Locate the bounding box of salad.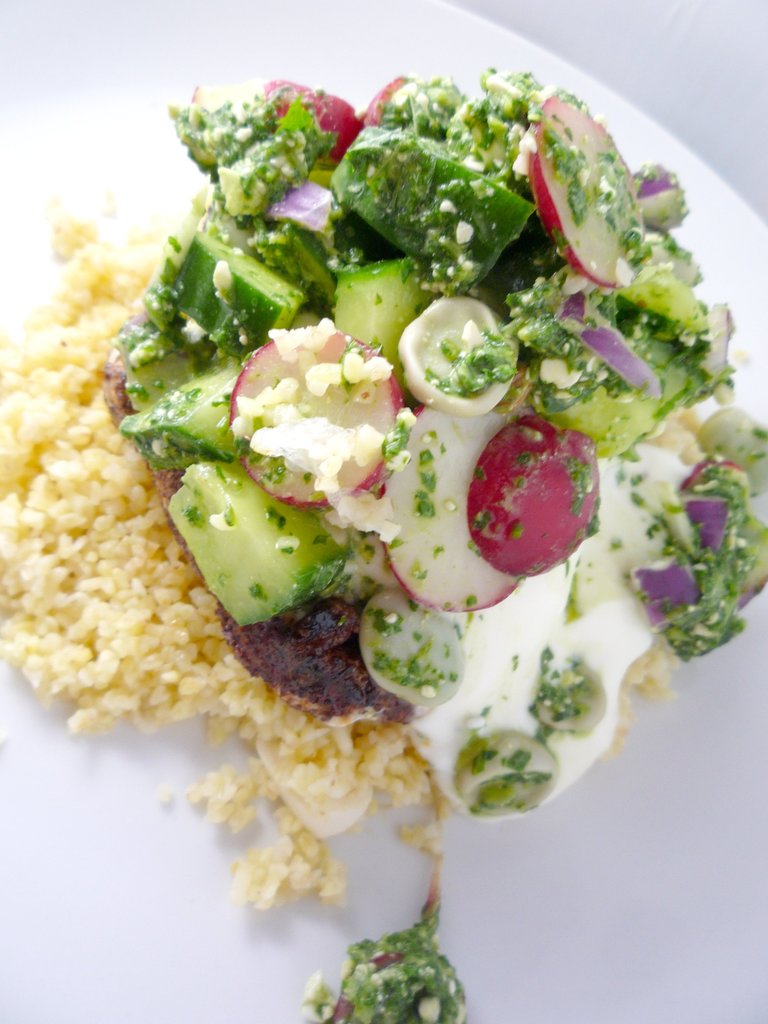
Bounding box: (x1=0, y1=60, x2=767, y2=1023).
